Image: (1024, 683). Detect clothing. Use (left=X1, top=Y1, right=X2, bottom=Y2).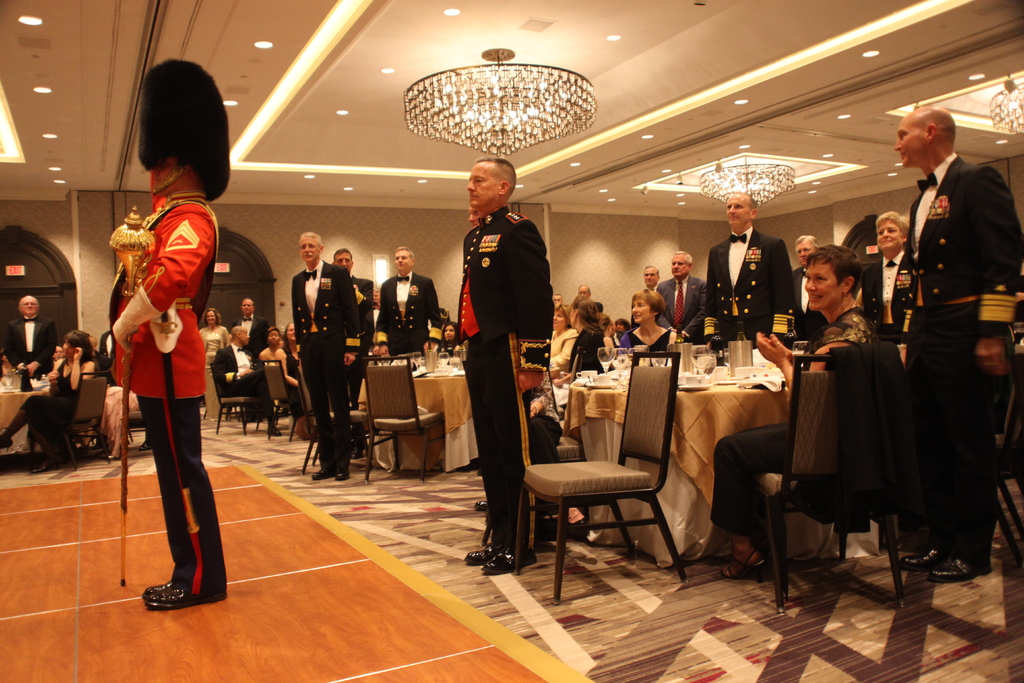
(left=101, top=333, right=118, bottom=386).
